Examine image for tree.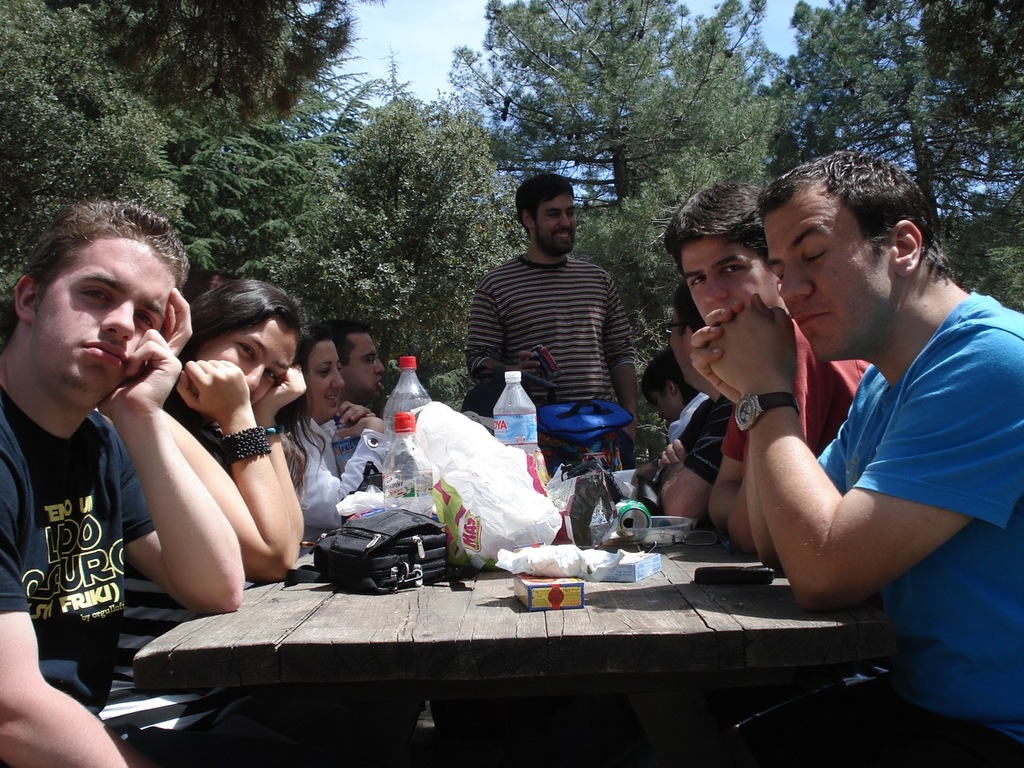
Examination result: detection(769, 0, 1023, 238).
